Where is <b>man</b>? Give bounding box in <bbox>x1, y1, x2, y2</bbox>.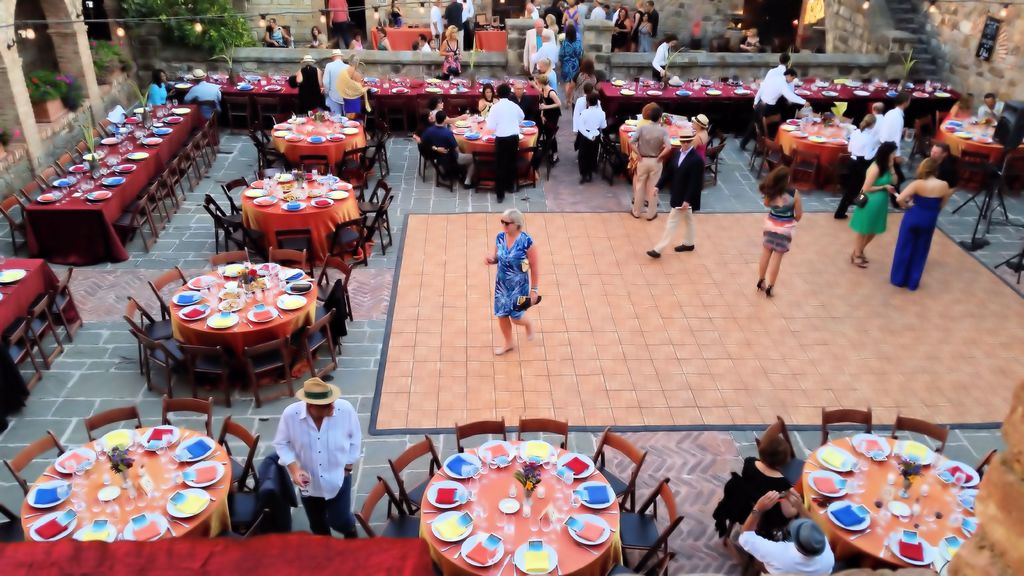
<bbox>646, 127, 703, 259</bbox>.
